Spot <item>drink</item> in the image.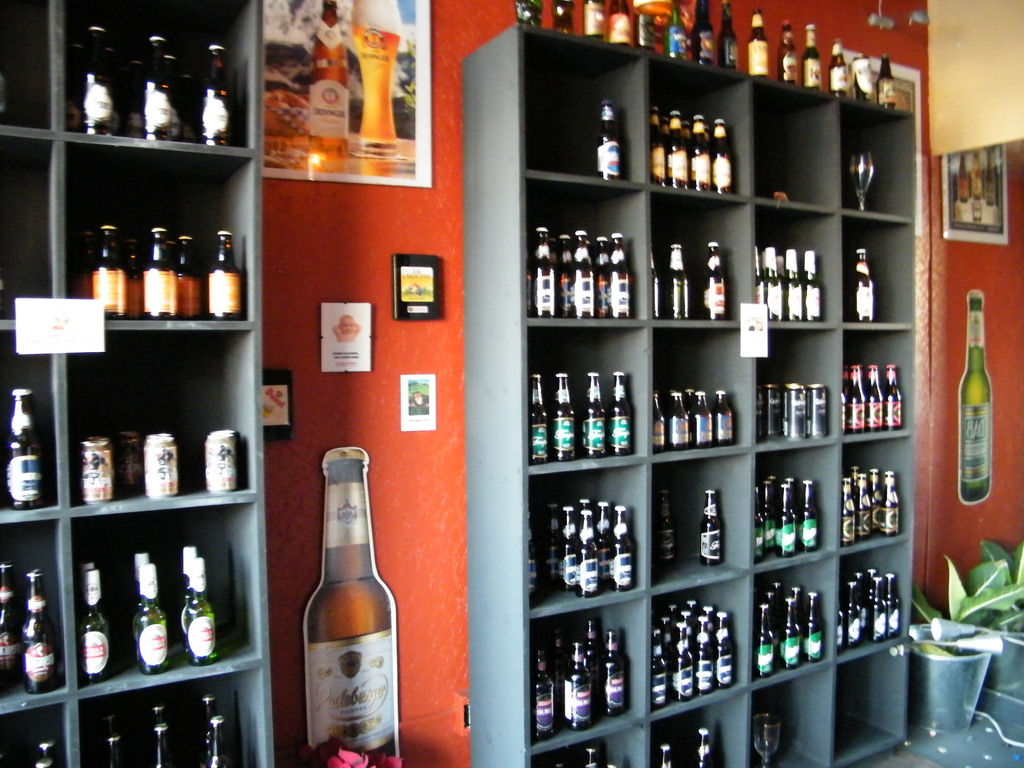
<item>drink</item> found at 855/246/874/317.
